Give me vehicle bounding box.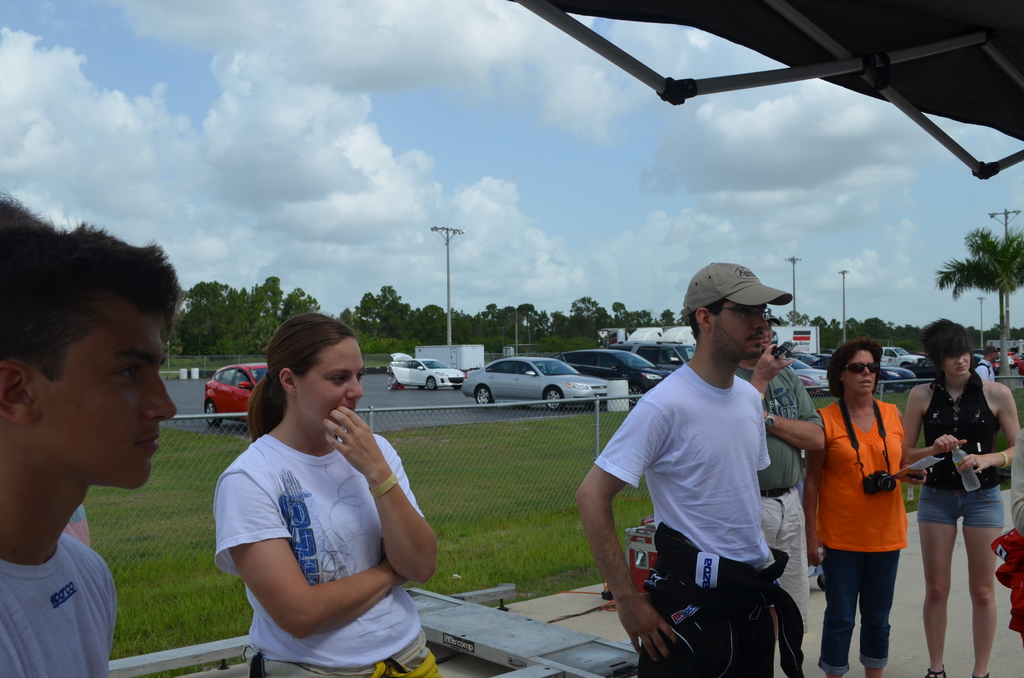
left=606, top=335, right=692, bottom=374.
